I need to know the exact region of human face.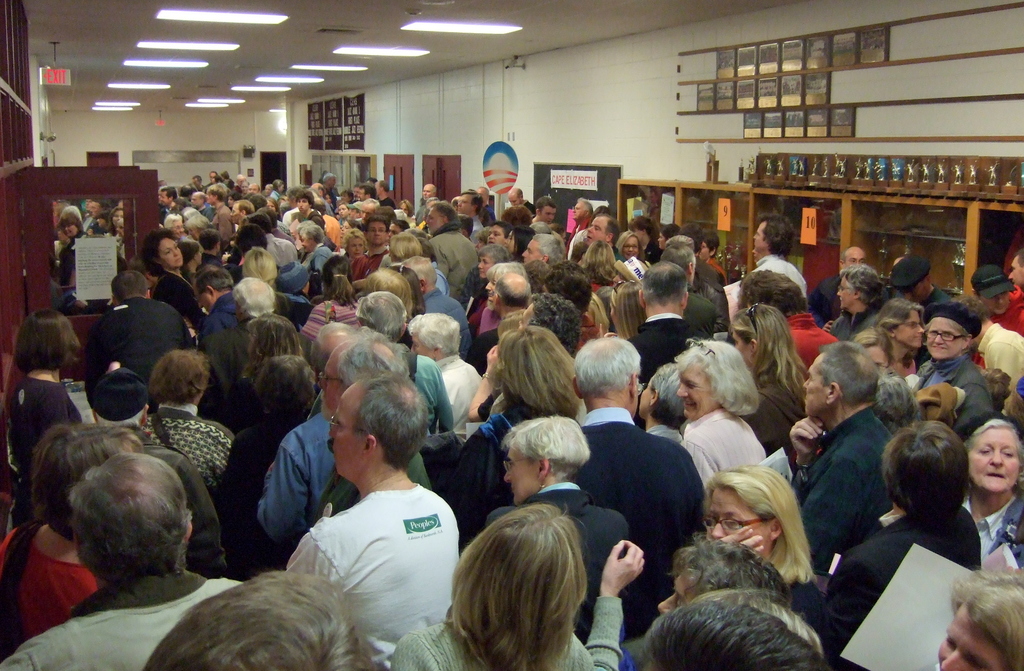
Region: bbox=(752, 221, 765, 250).
